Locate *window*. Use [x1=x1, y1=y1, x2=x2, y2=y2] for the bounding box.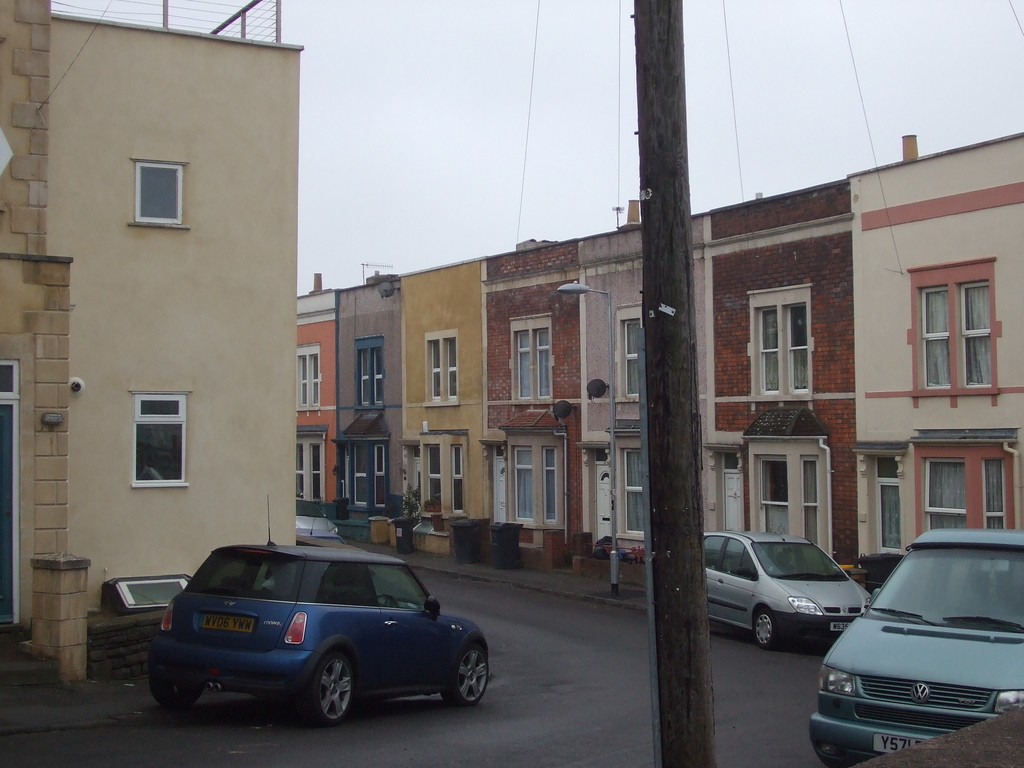
[x1=911, y1=447, x2=1012, y2=533].
